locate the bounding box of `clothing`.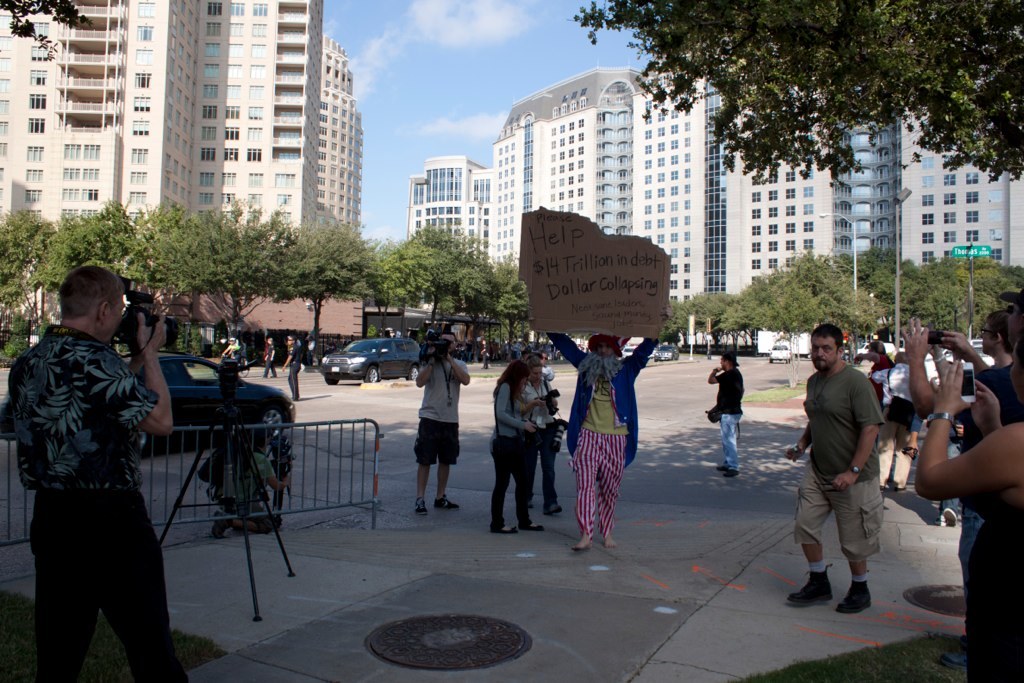
Bounding box: box=[411, 359, 472, 469].
